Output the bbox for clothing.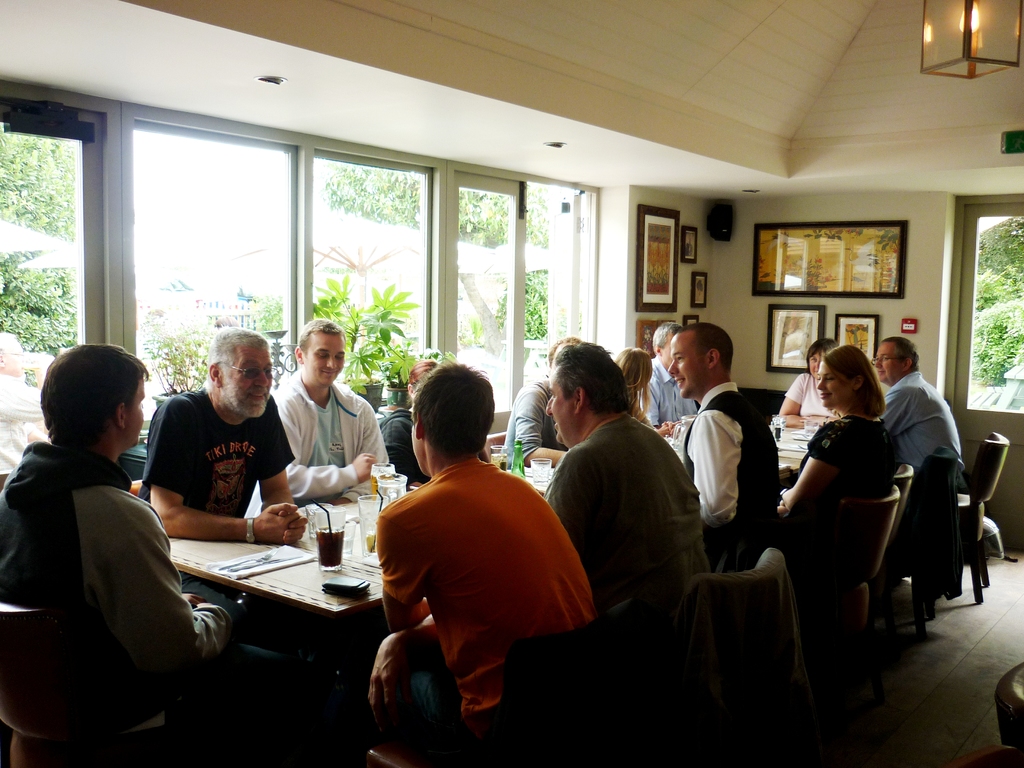
select_region(509, 389, 556, 462).
